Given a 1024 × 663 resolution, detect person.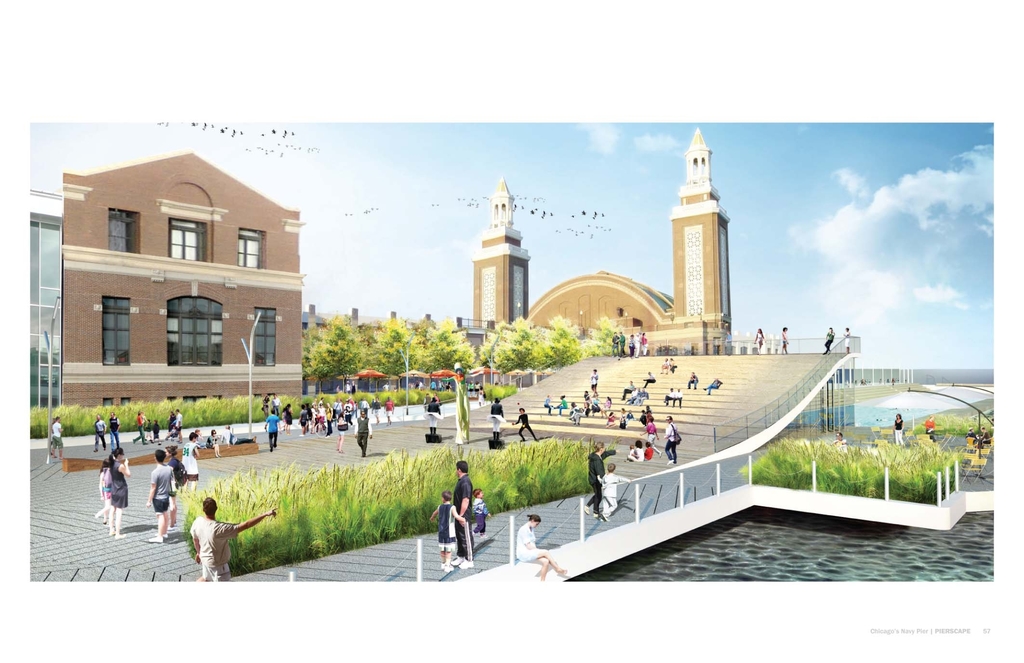
pyautogui.locateOnScreen(656, 352, 666, 381).
